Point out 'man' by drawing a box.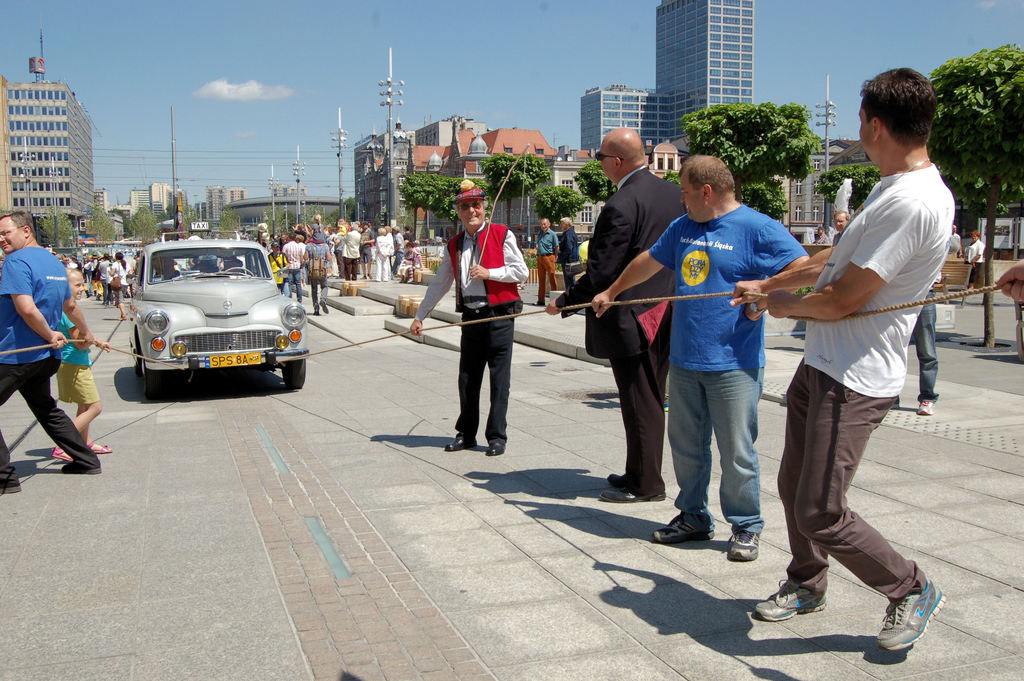
915:293:939:404.
